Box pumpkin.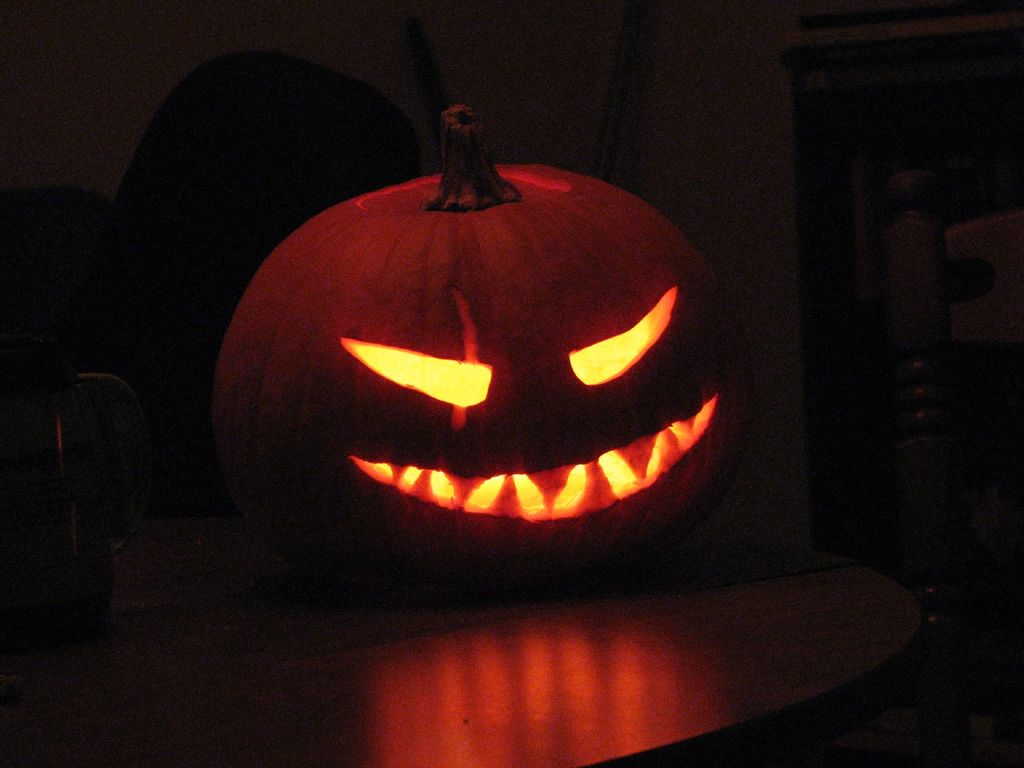
<box>219,102,783,595</box>.
